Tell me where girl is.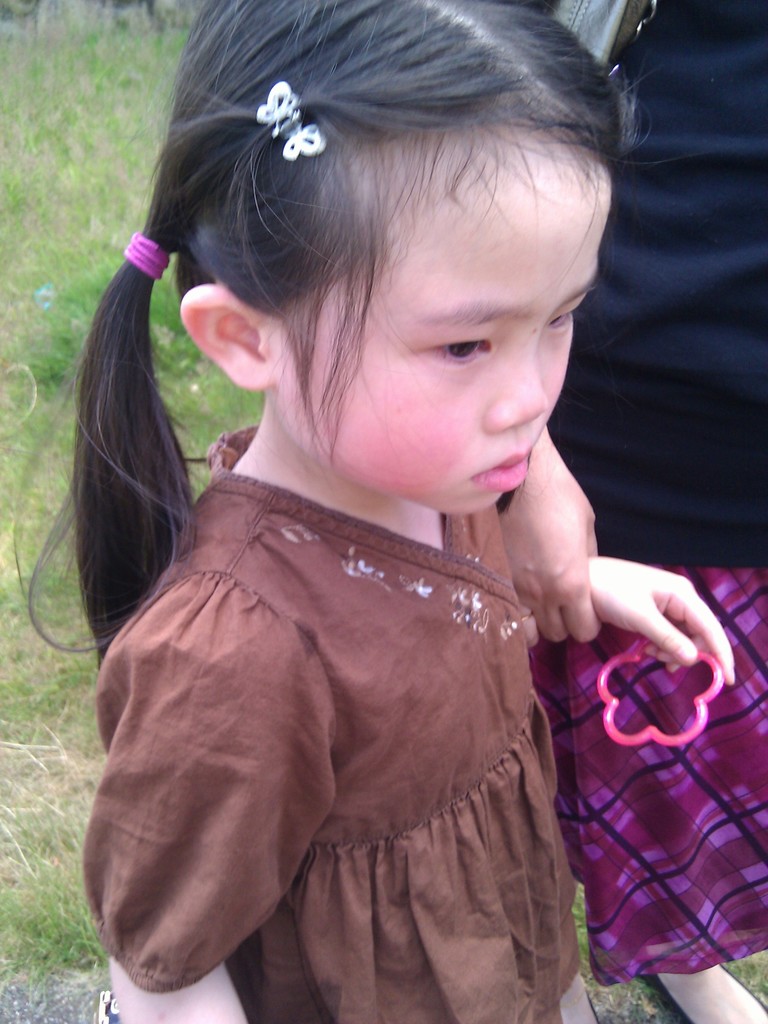
girl is at box(11, 0, 735, 1021).
